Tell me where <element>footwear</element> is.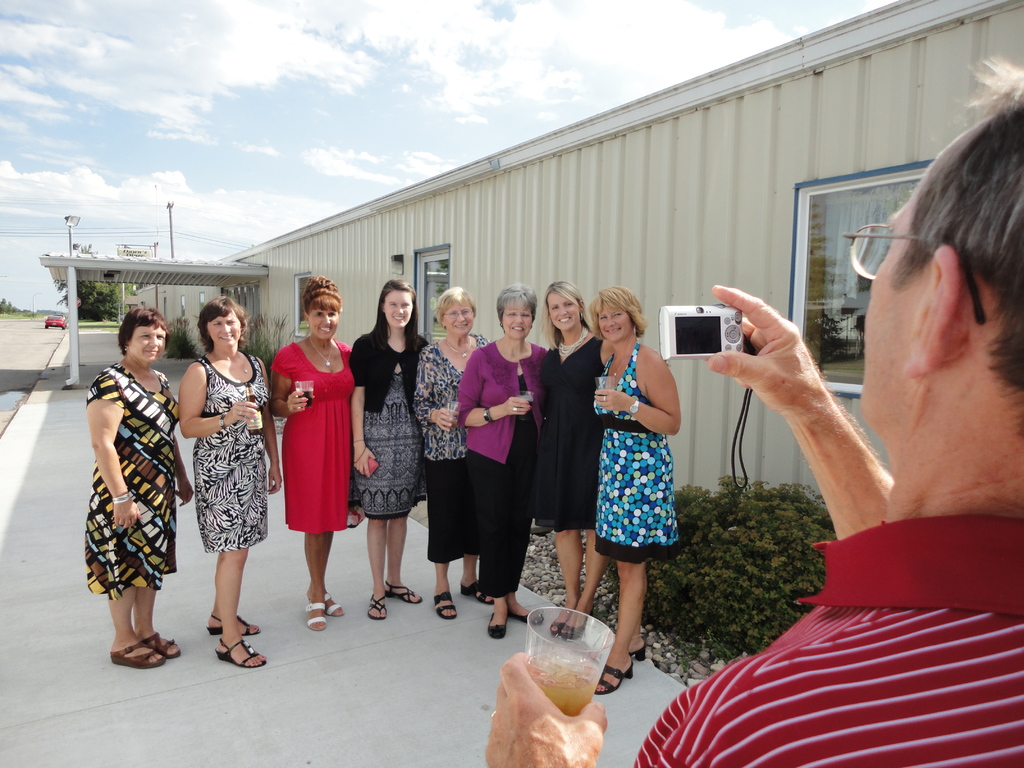
<element>footwear</element> is at [209, 611, 262, 637].
